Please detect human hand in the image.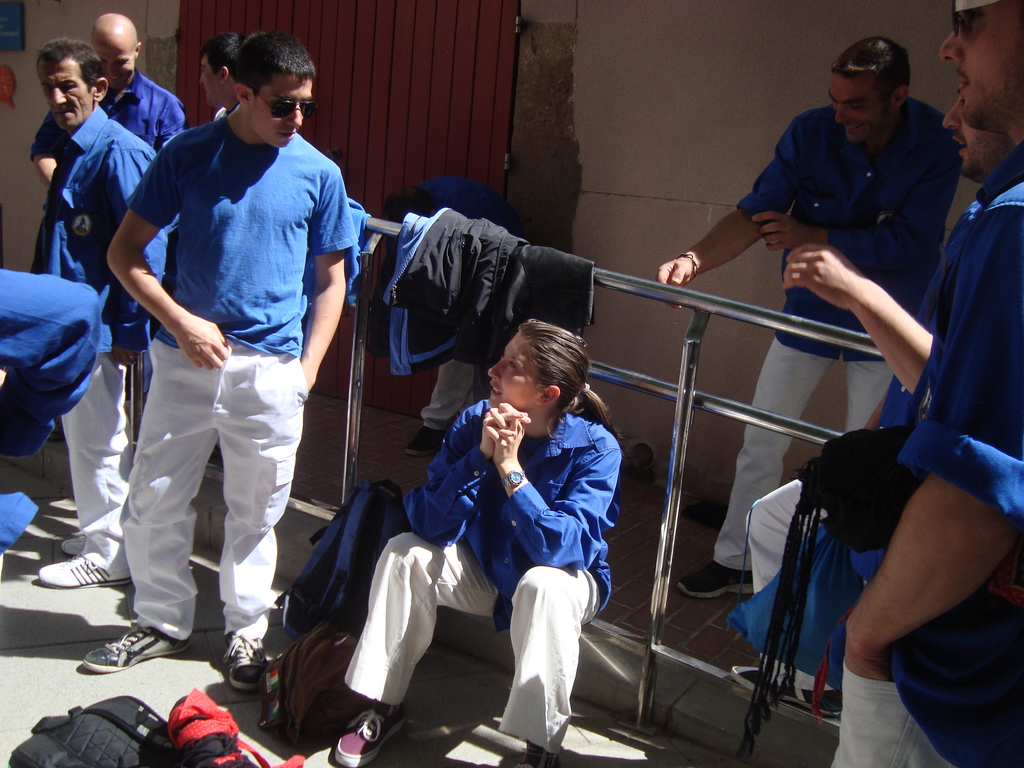
[485, 400, 526, 466].
